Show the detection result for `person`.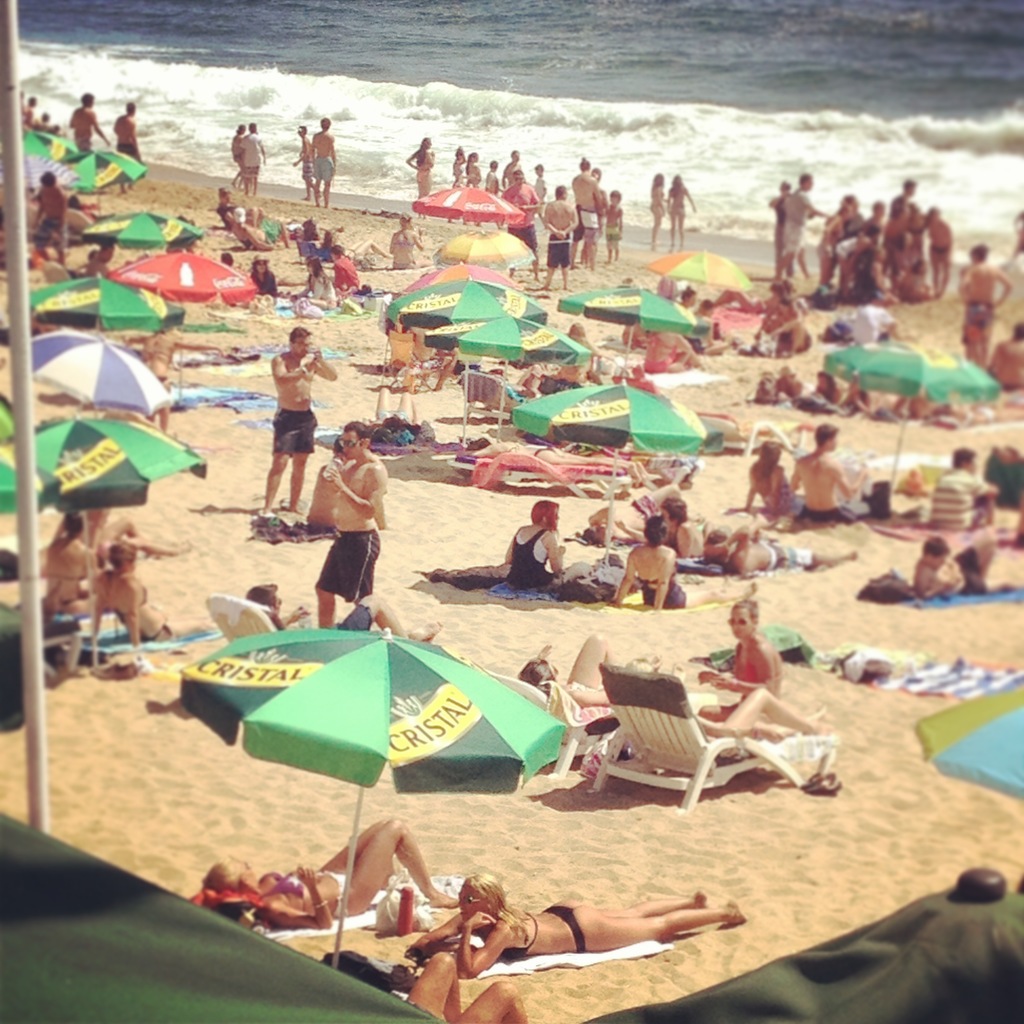
box(222, 183, 257, 250).
